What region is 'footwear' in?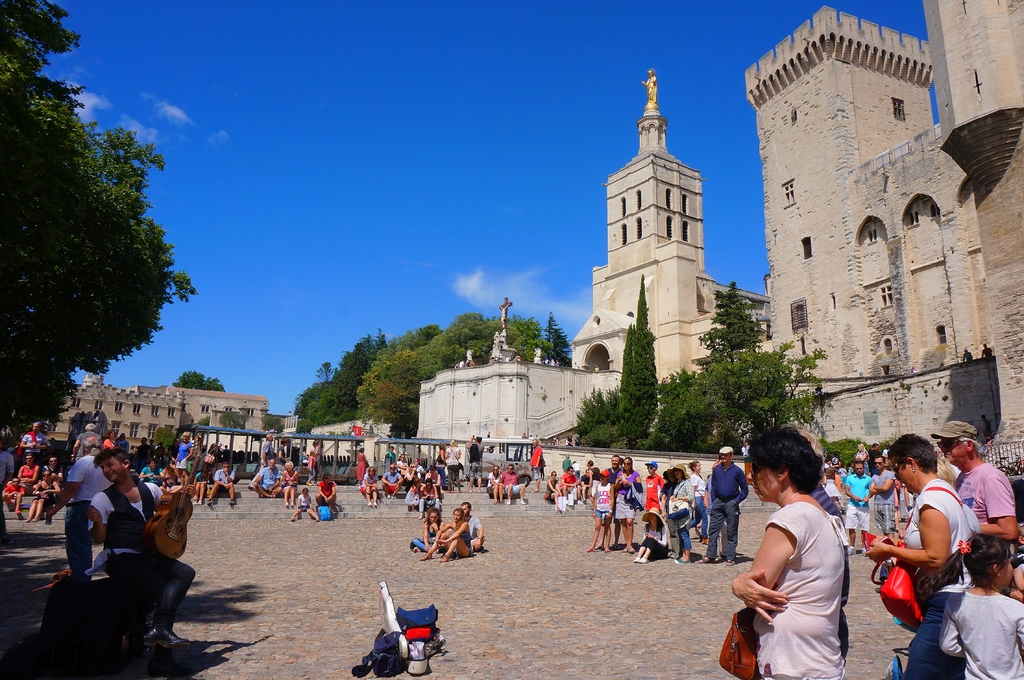
274,493,278,498.
